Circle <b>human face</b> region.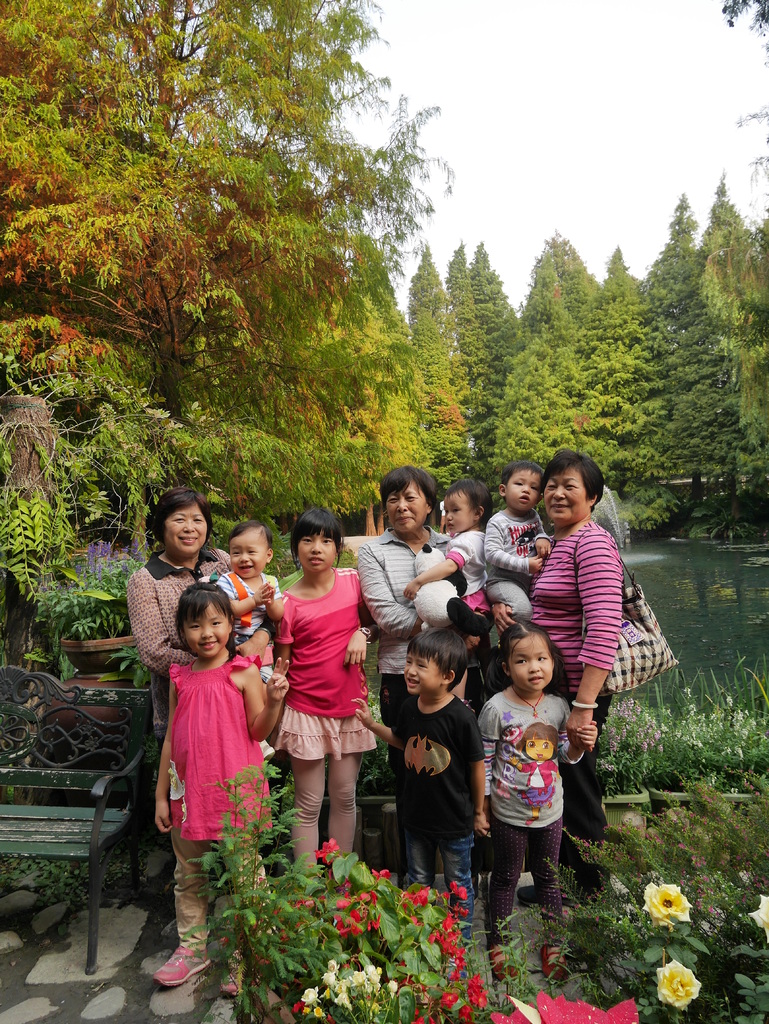
Region: 506/469/542/513.
